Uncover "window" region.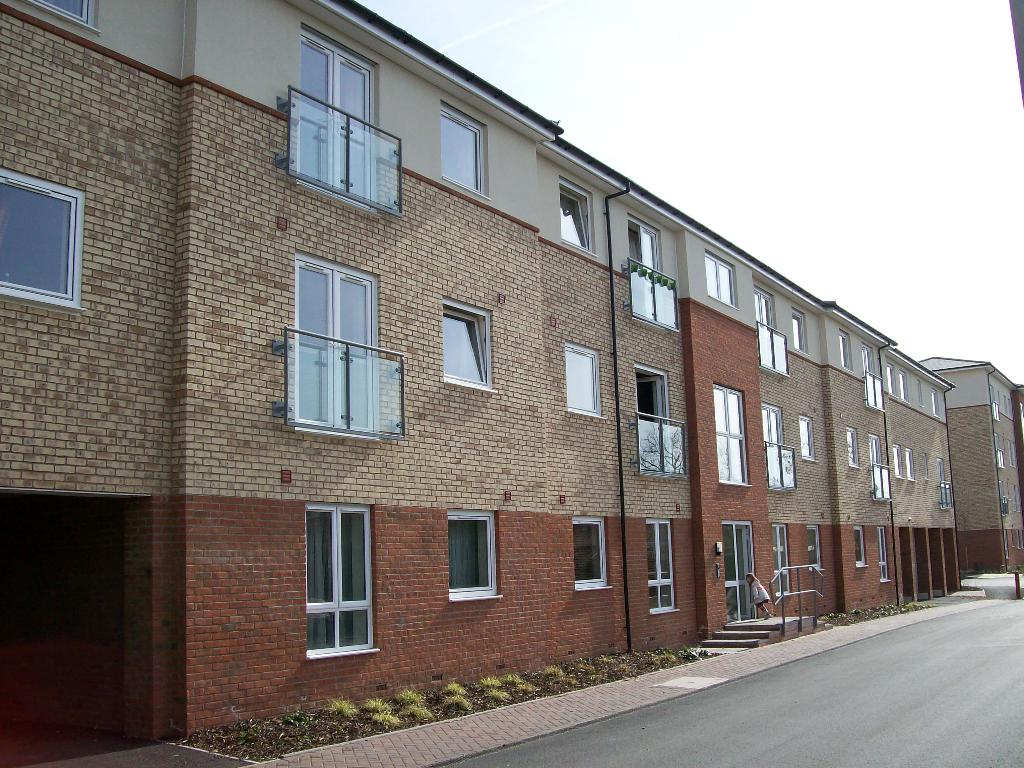
Uncovered: <region>796, 412, 817, 464</region>.
